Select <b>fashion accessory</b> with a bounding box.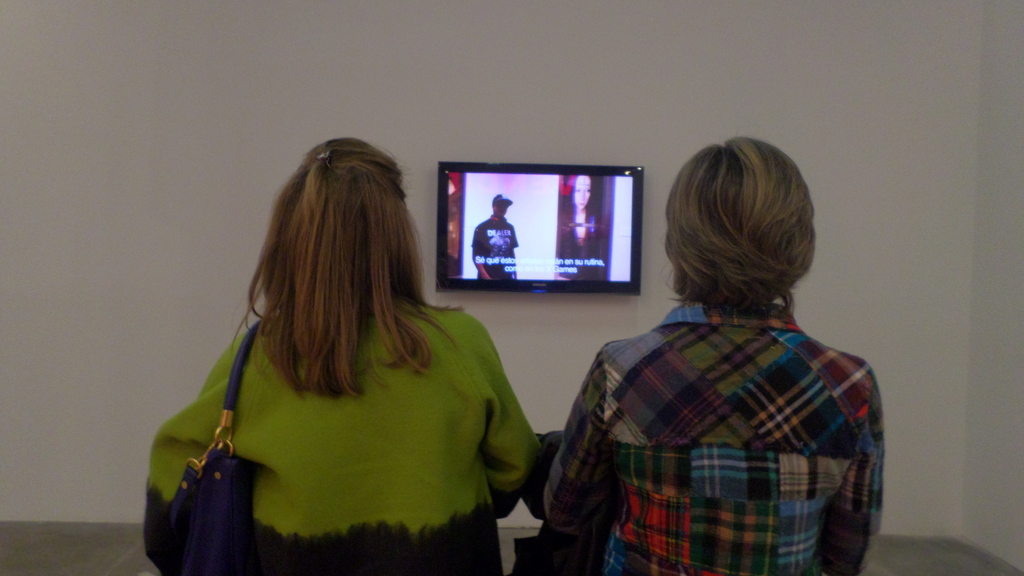
316/147/335/169.
